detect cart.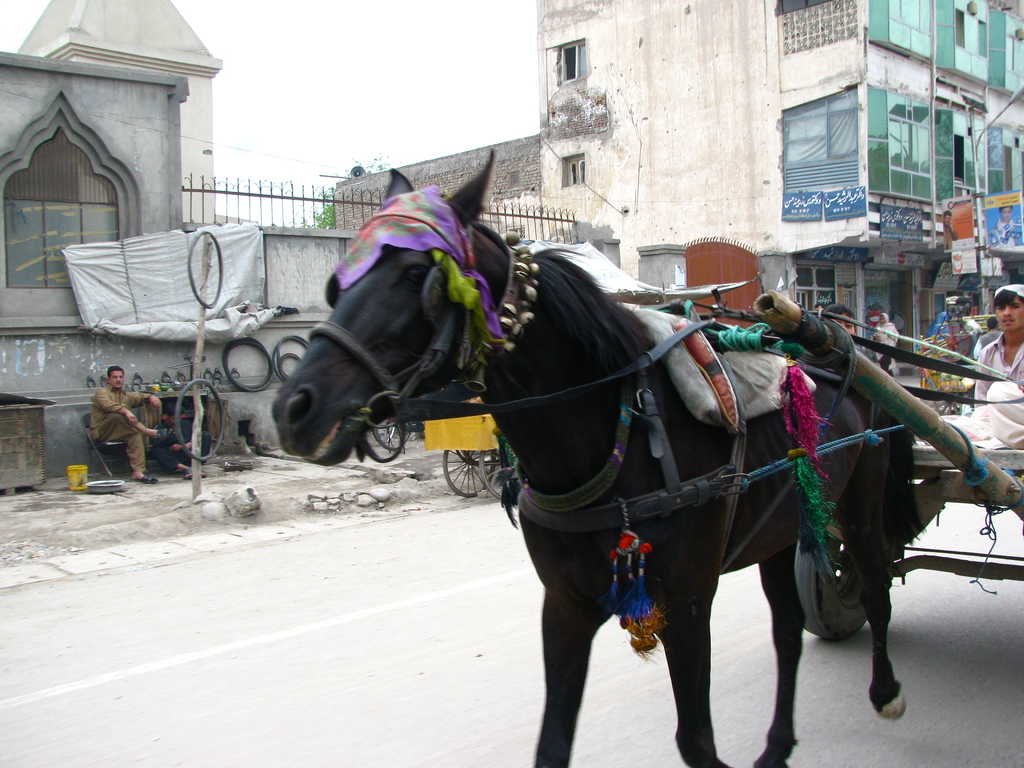
Detected at detection(419, 402, 524, 505).
